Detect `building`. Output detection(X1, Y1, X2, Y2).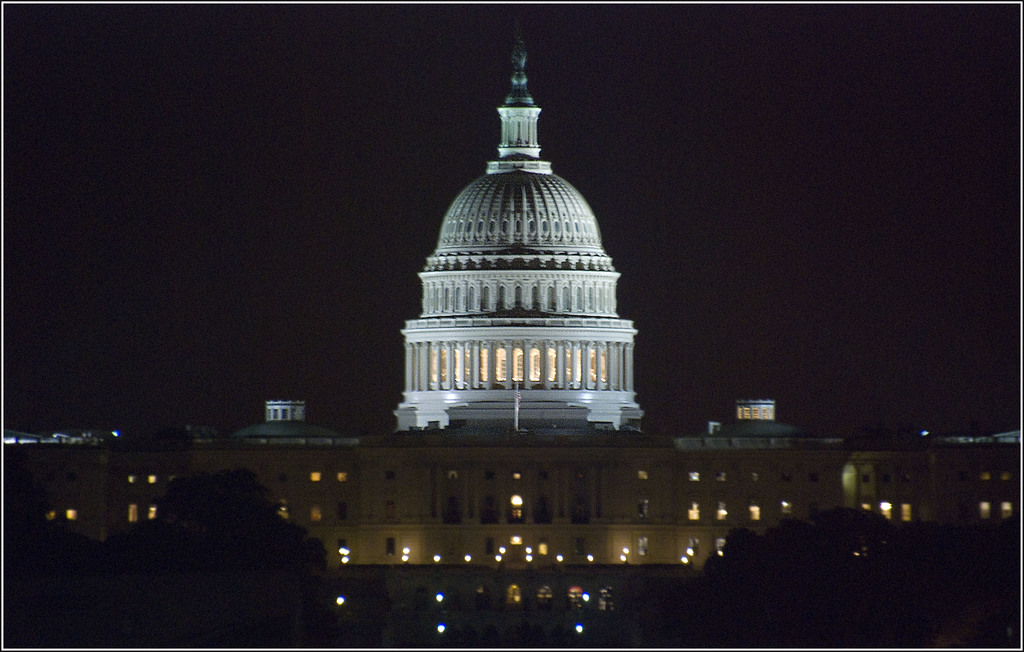
detection(0, 16, 1015, 649).
